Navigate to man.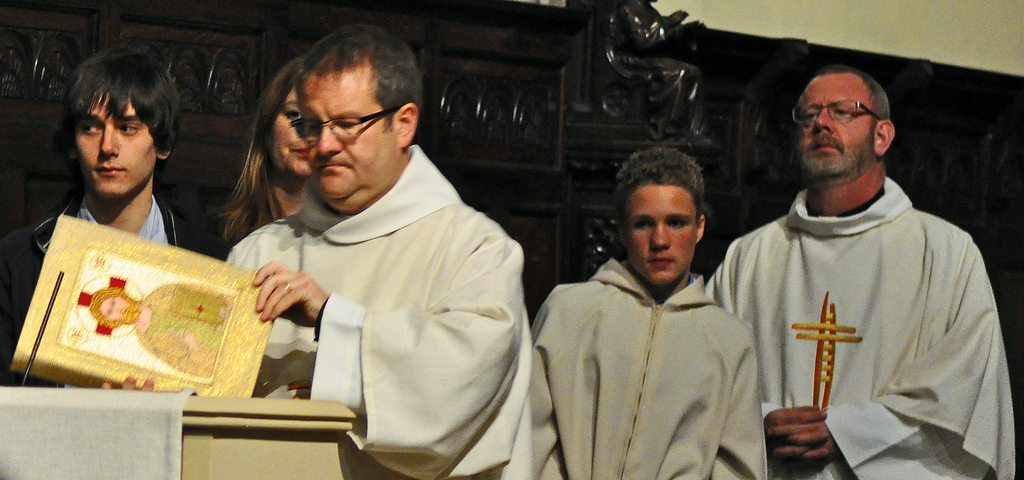
Navigation target: crop(532, 148, 783, 477).
